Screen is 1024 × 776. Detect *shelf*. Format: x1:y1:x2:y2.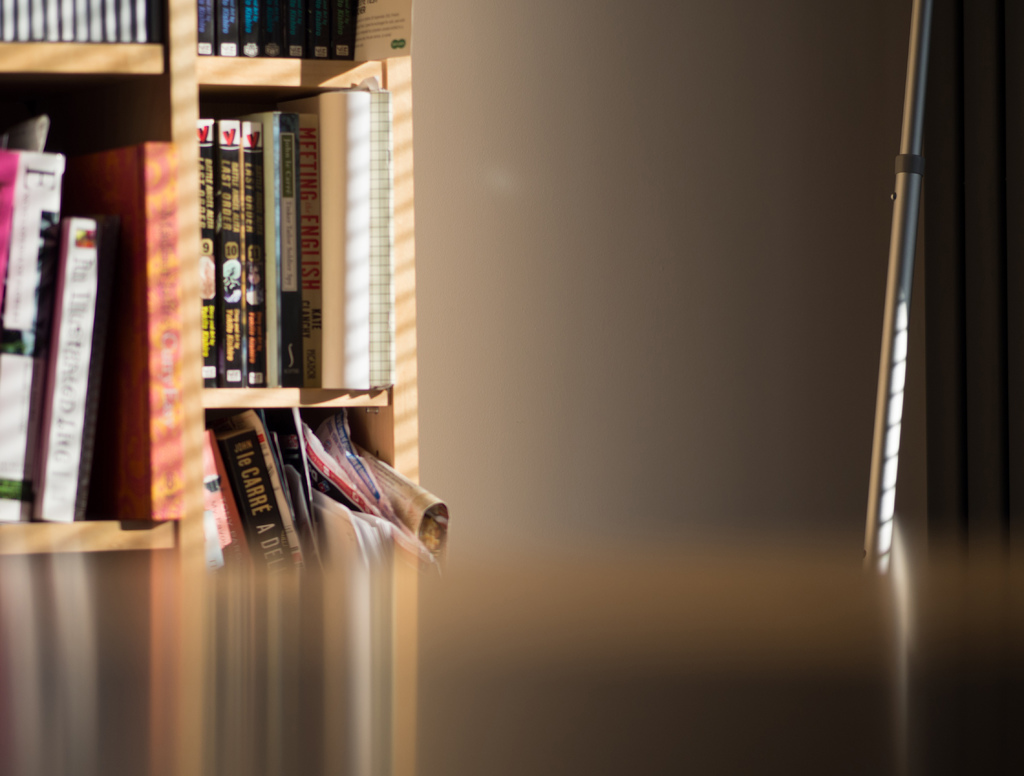
0:82:168:515.
